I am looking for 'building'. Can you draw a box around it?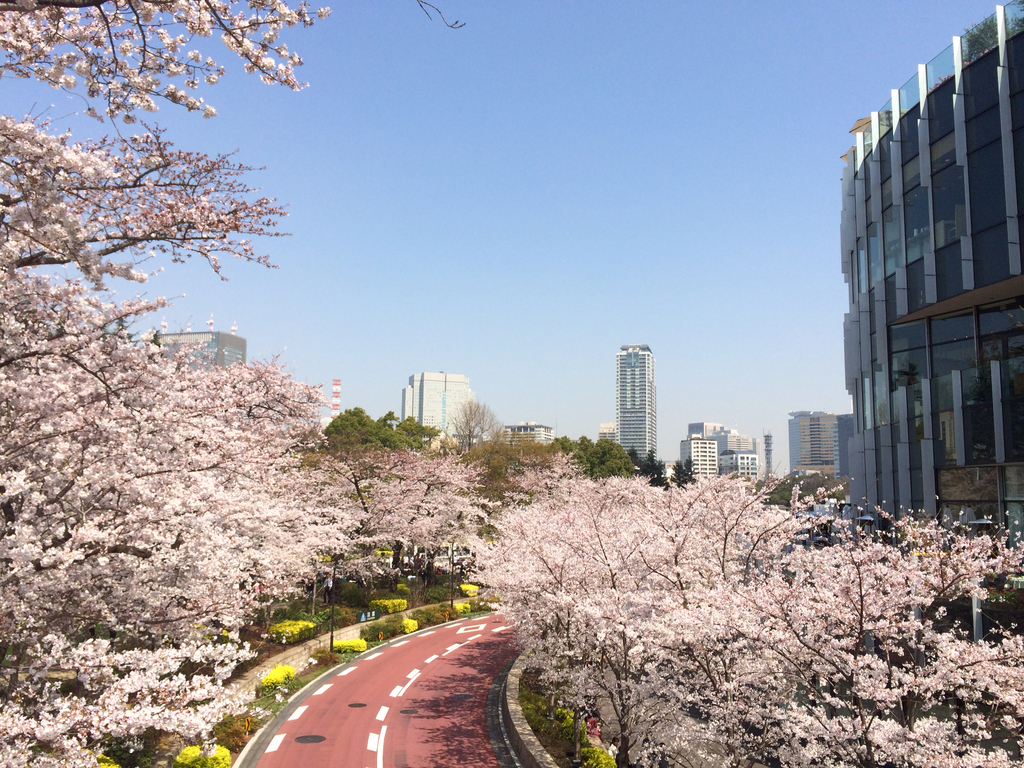
Sure, the bounding box is [597,338,657,458].
